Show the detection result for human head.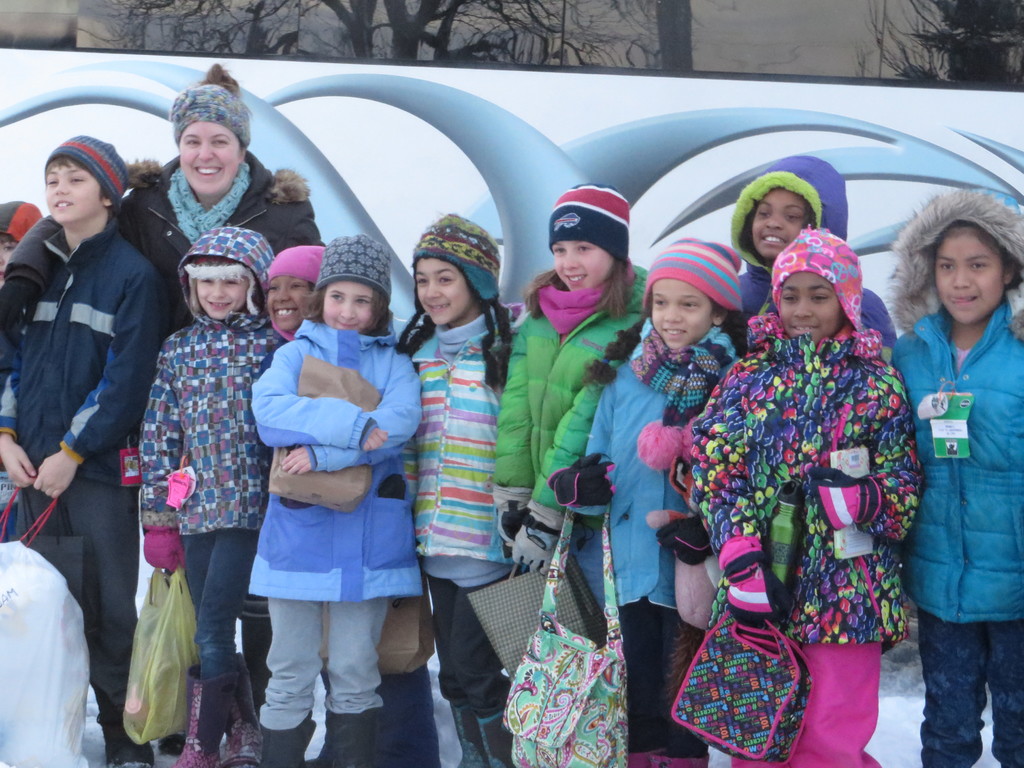
crop(268, 245, 323, 328).
